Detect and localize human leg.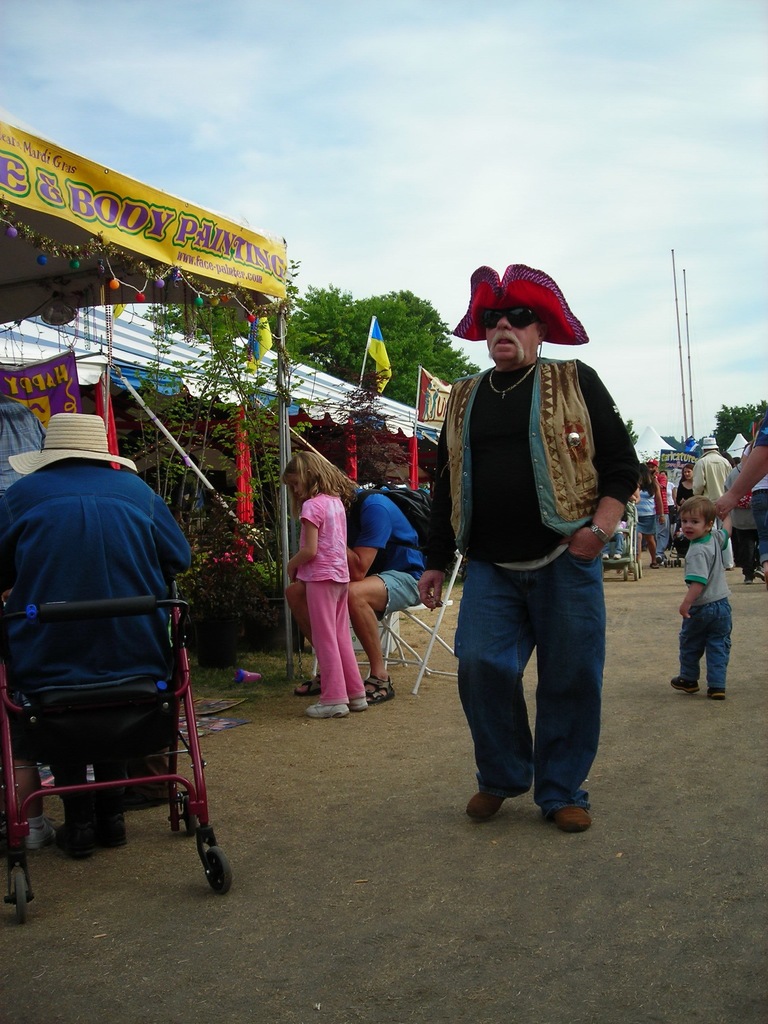
Localized at [351, 570, 413, 705].
